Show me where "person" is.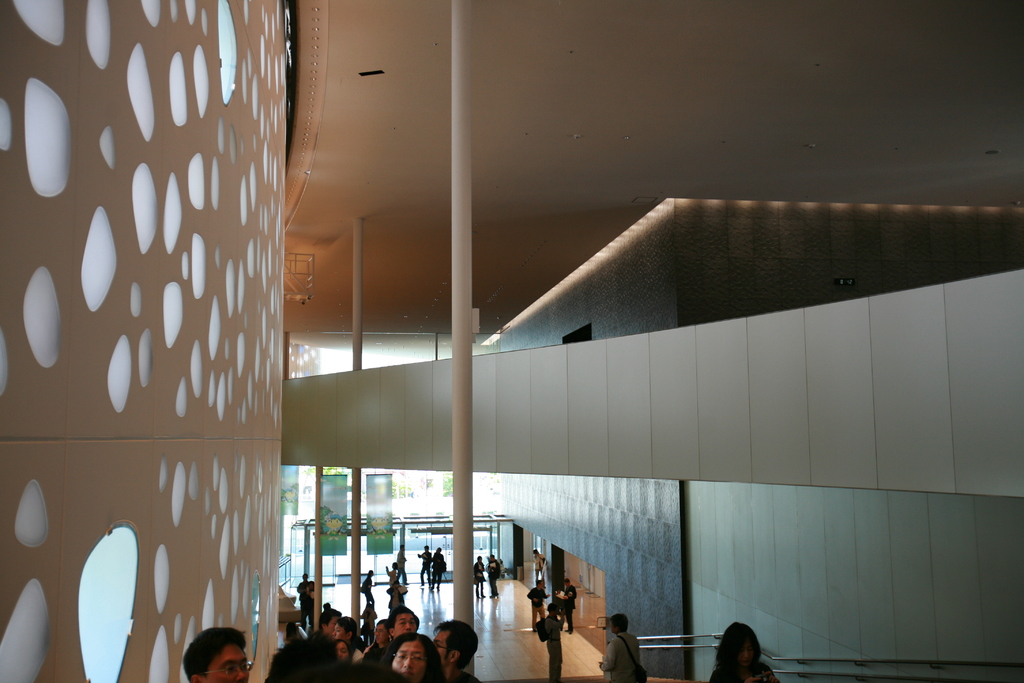
"person" is at crop(419, 547, 433, 584).
